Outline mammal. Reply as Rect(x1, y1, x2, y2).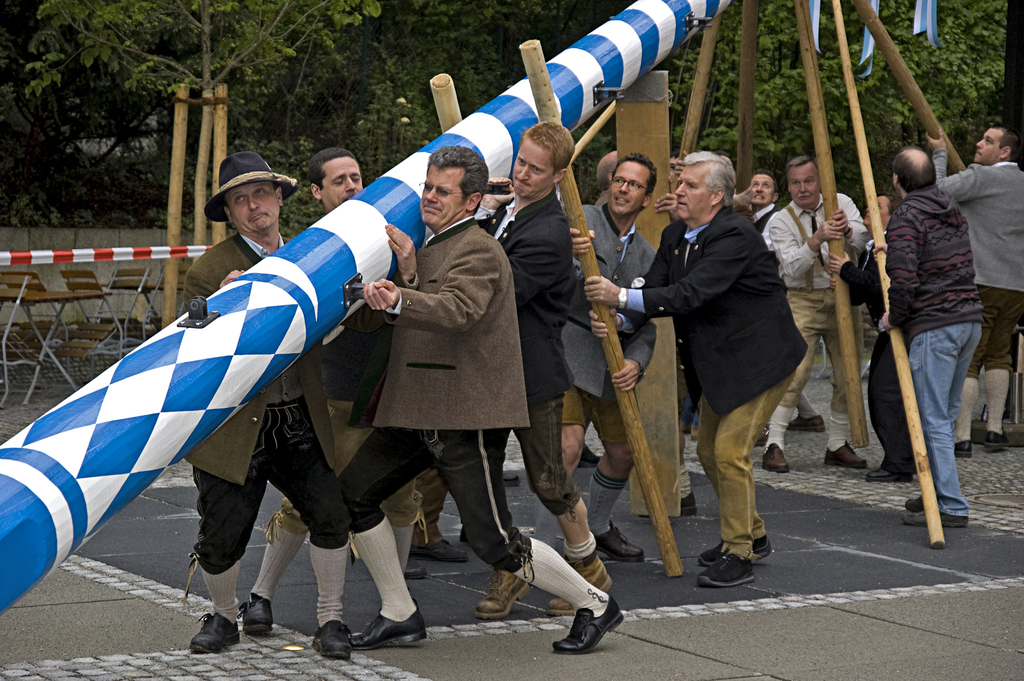
Rect(770, 158, 871, 472).
